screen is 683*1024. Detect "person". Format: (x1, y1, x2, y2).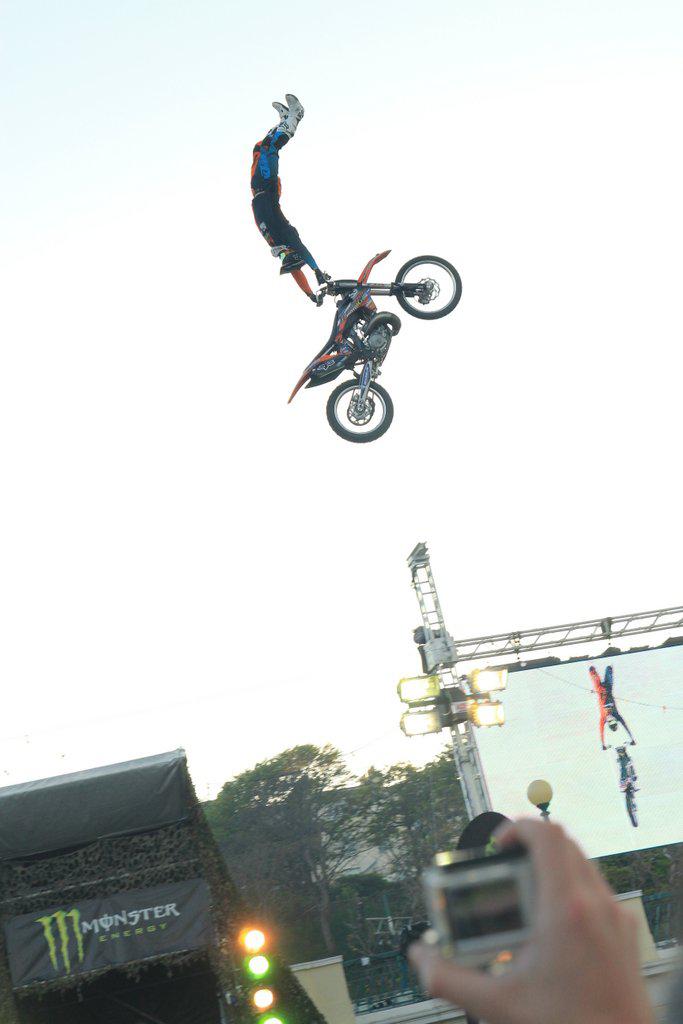
(239, 93, 324, 307).
